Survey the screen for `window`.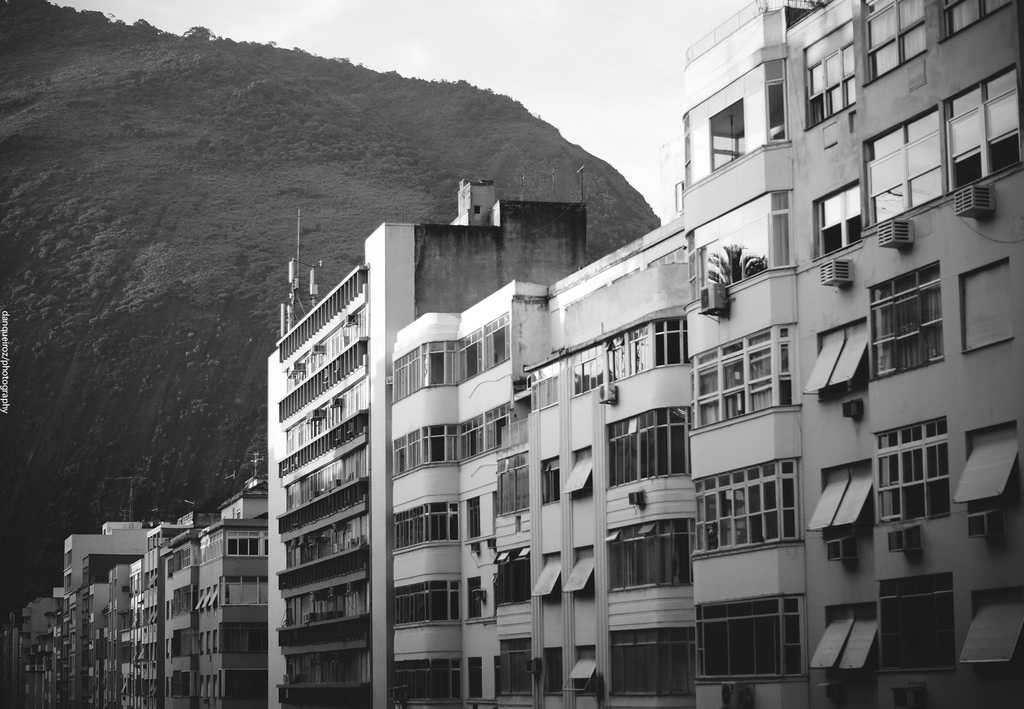
Survey found: rect(960, 254, 1012, 352).
